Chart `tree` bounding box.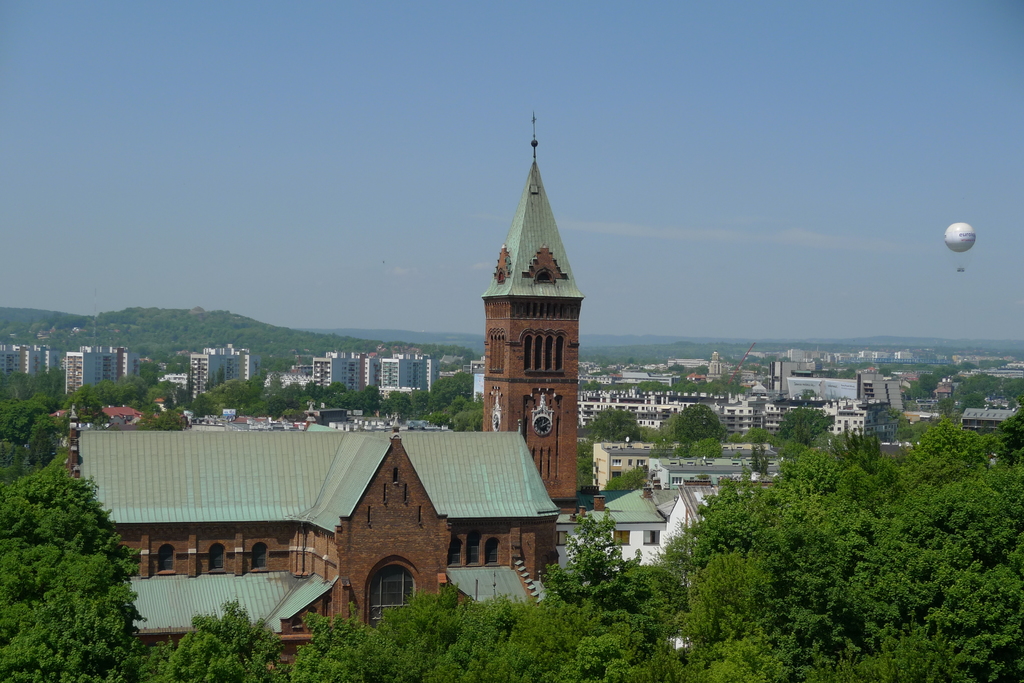
Charted: crop(775, 401, 828, 450).
